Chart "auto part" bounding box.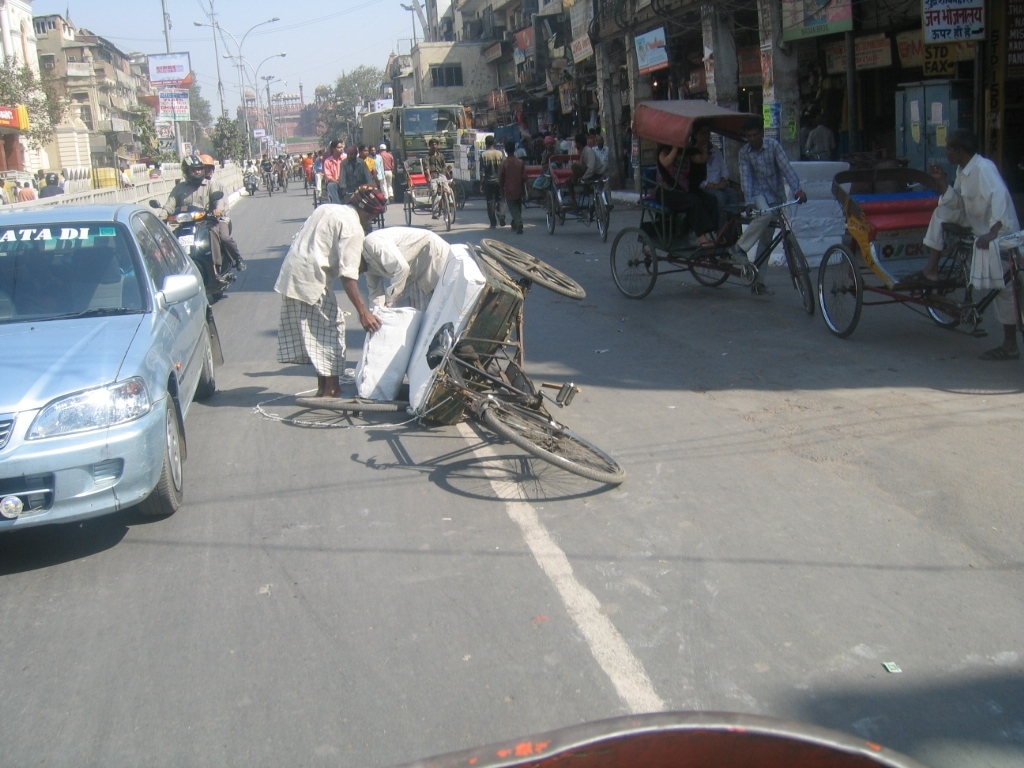
Charted: bbox=[543, 187, 556, 232].
